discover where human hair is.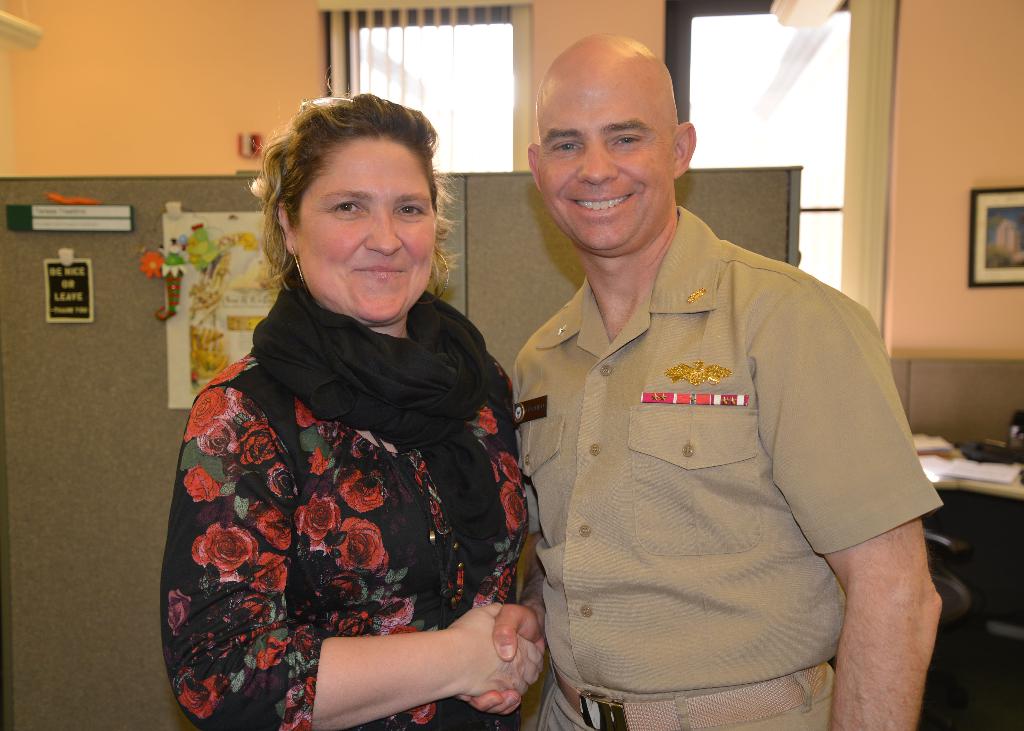
Discovered at [249, 83, 449, 282].
